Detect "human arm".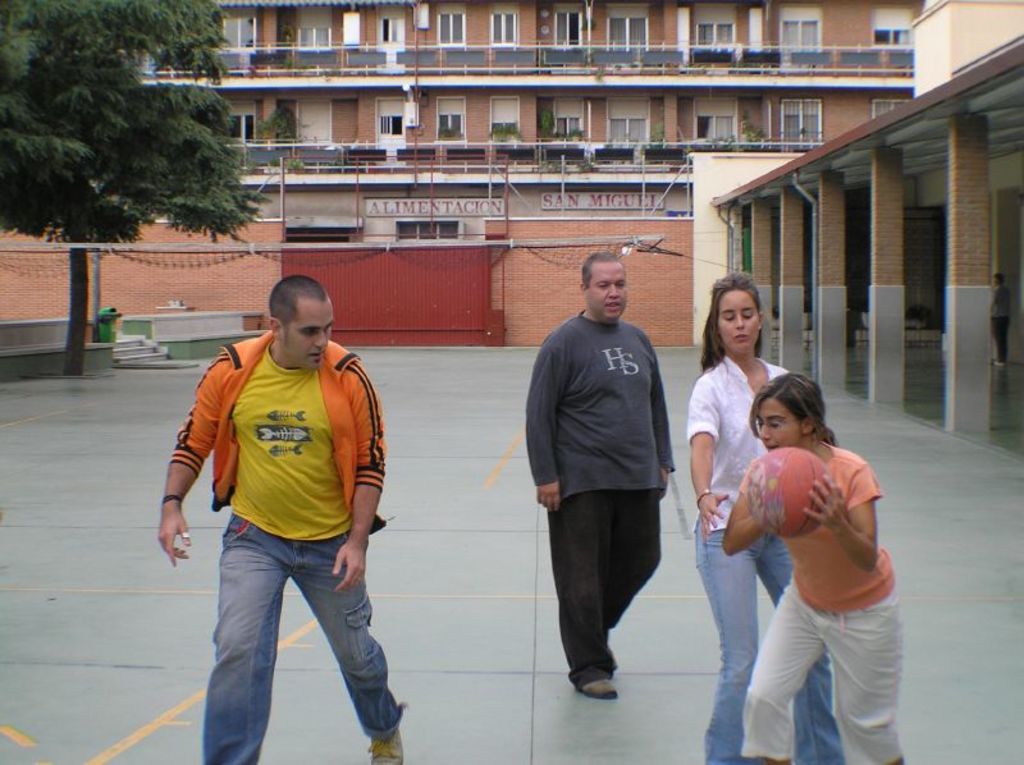
Detected at 156 335 238 572.
